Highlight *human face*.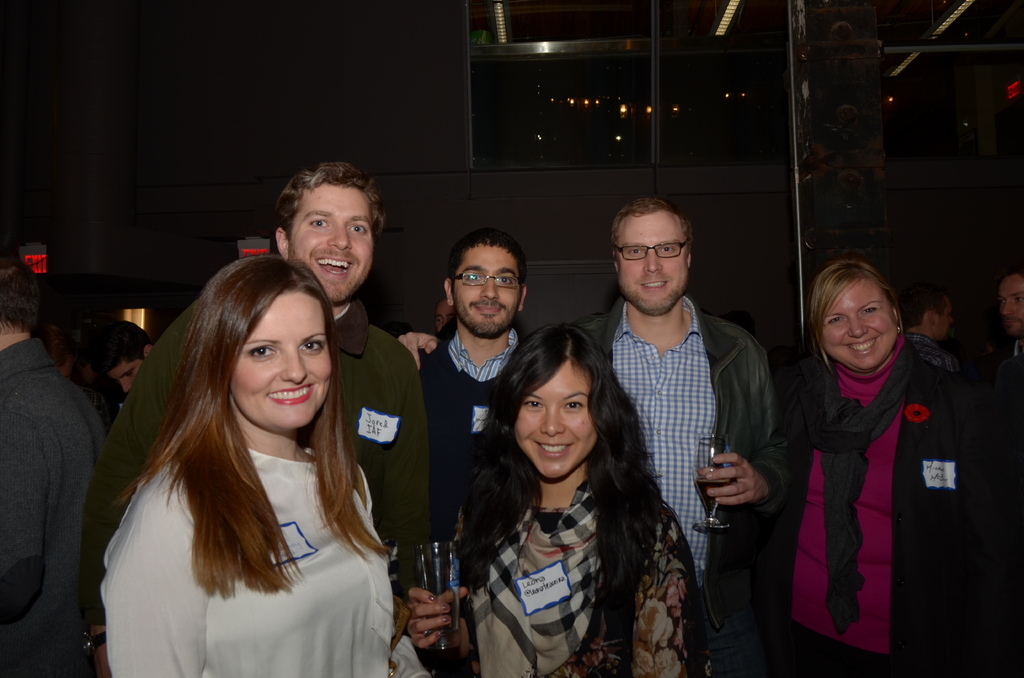
Highlighted region: bbox(614, 213, 691, 310).
